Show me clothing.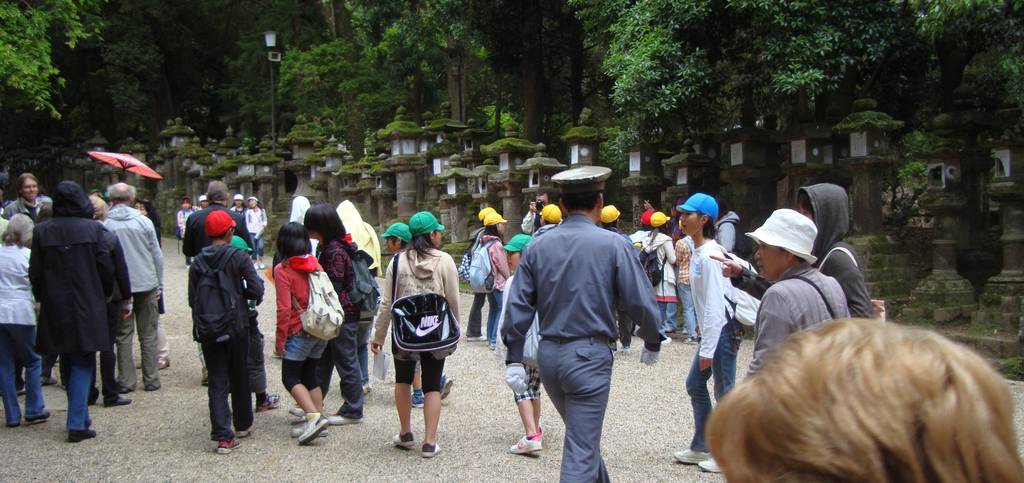
clothing is here: x1=643 y1=231 x2=679 y2=327.
